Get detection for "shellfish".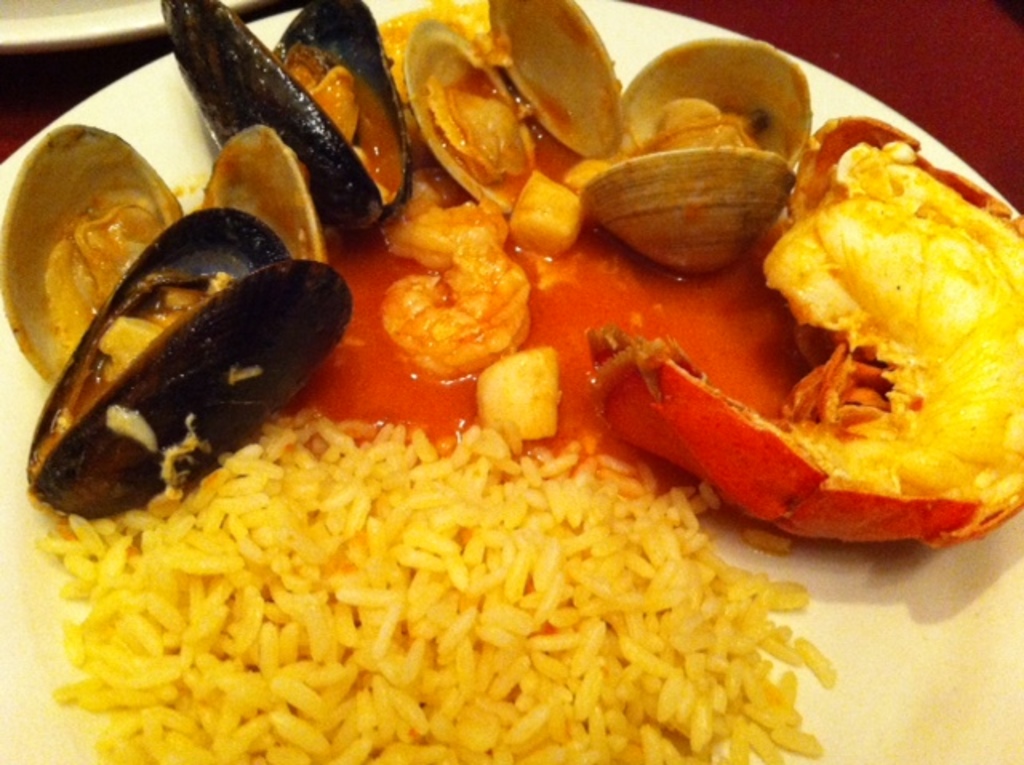
Detection: x1=16, y1=206, x2=352, y2=527.
